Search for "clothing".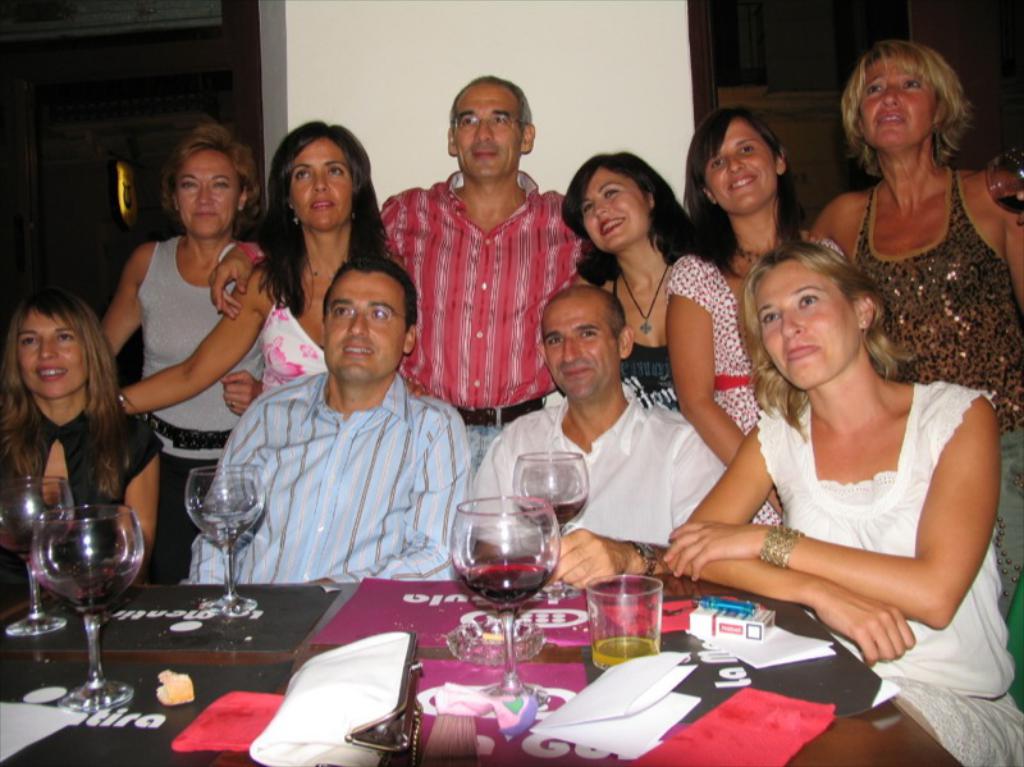
Found at locate(850, 164, 1023, 627).
